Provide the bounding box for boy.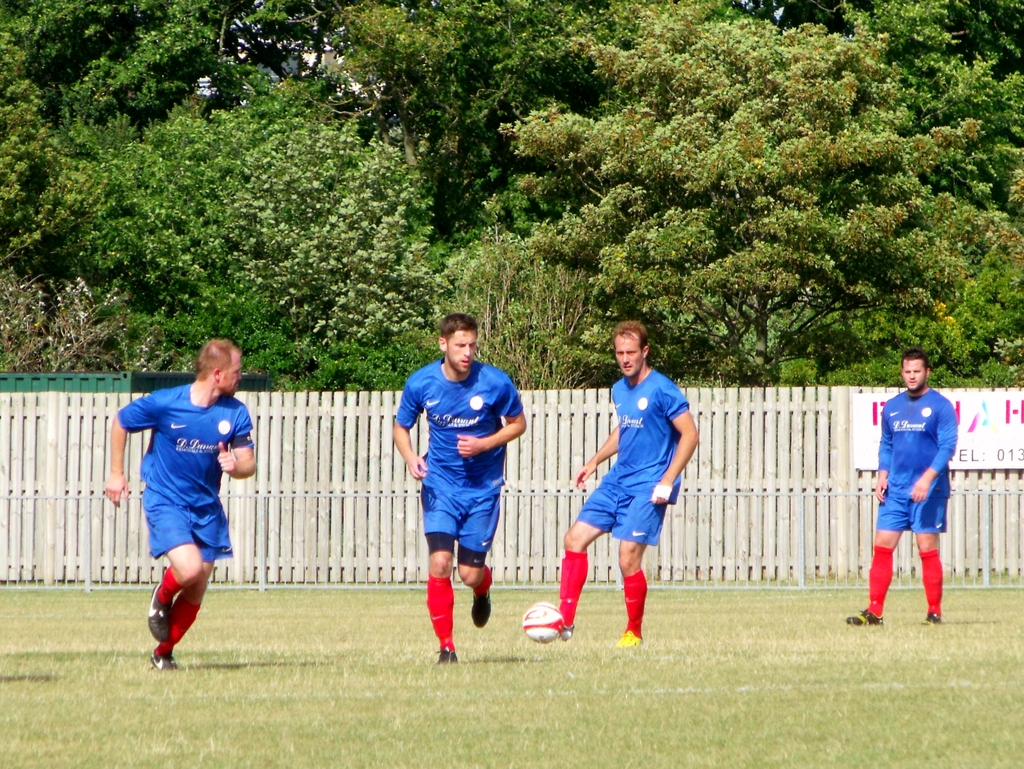
<region>558, 335, 711, 644</region>.
